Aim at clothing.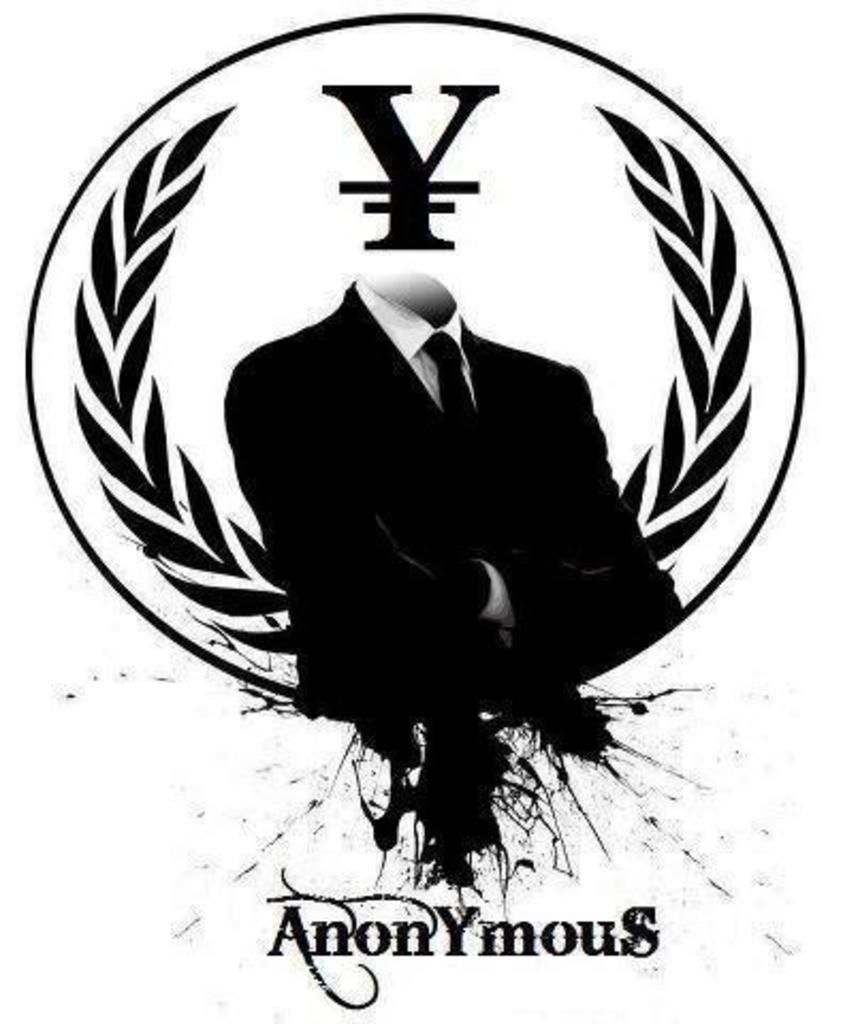
Aimed at bbox=(220, 279, 687, 721).
